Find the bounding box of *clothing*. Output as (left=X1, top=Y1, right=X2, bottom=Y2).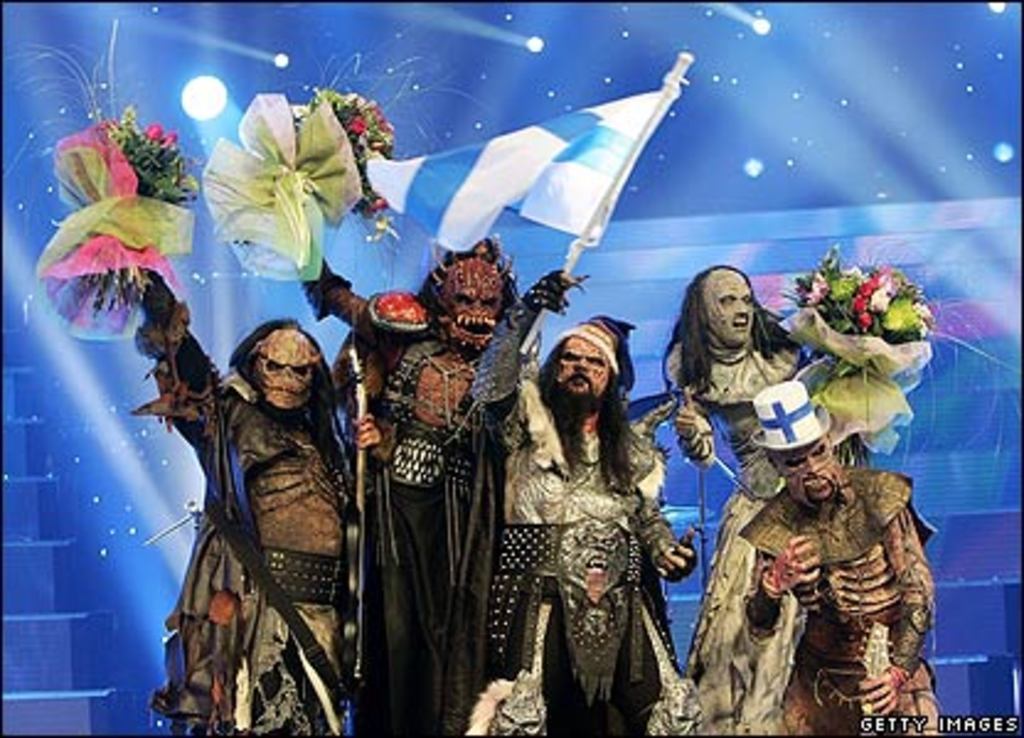
(left=738, top=470, right=940, bottom=736).
